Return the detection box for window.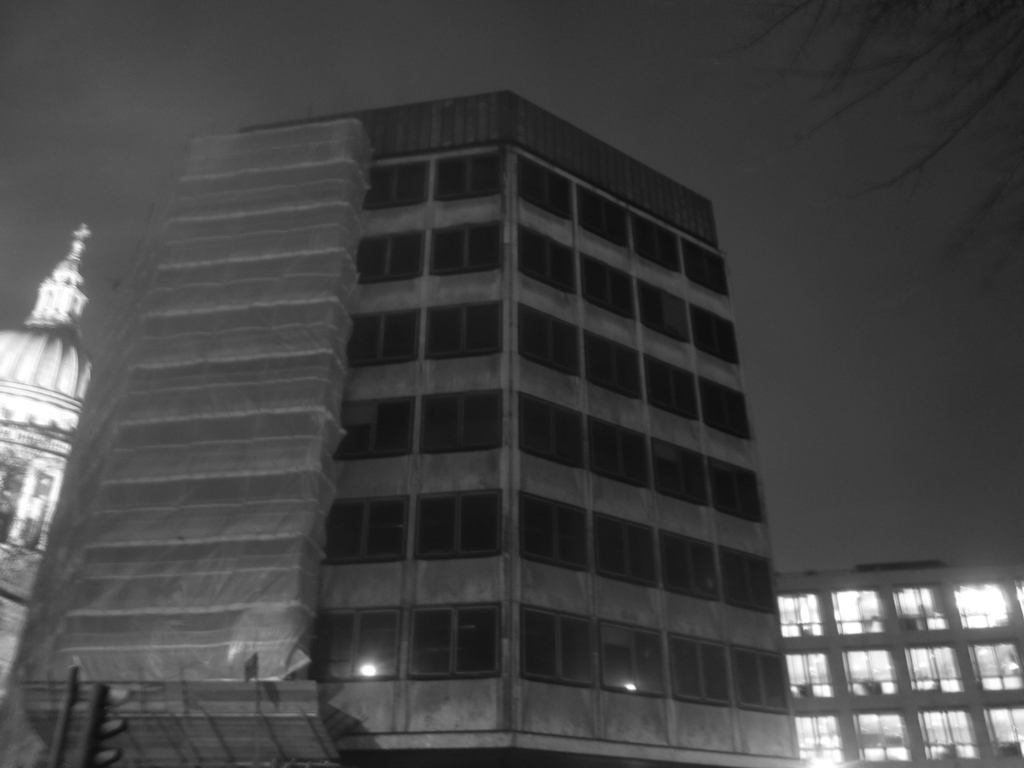
[left=916, top=709, right=989, bottom=762].
